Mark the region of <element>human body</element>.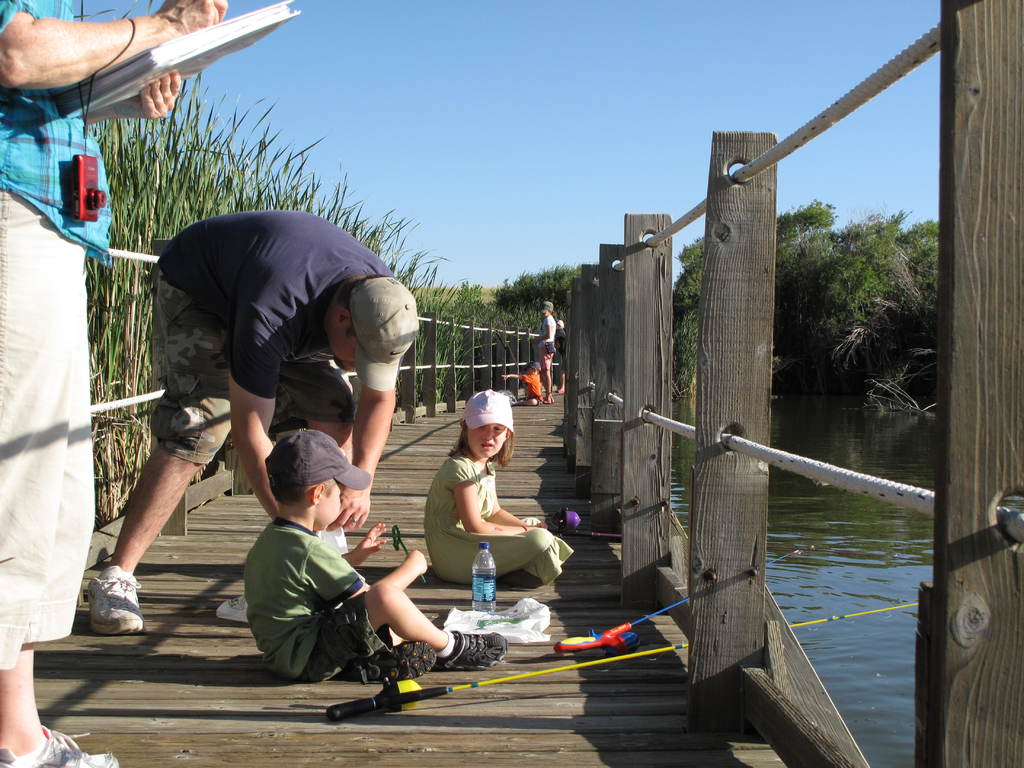
Region: 1/2/229/767.
